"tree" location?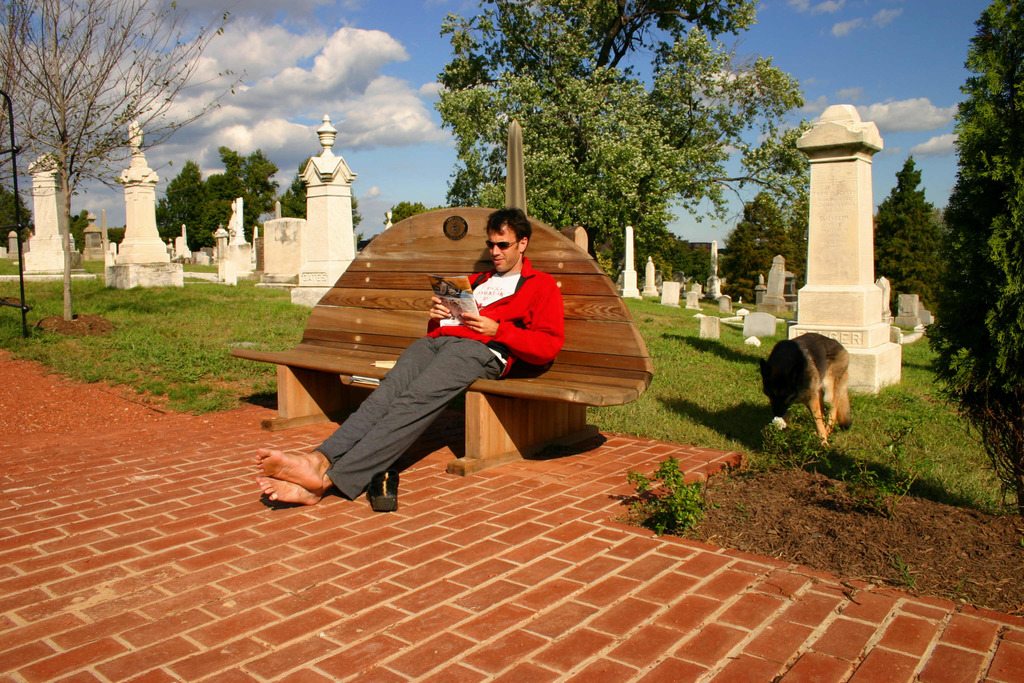
rect(23, 10, 186, 264)
